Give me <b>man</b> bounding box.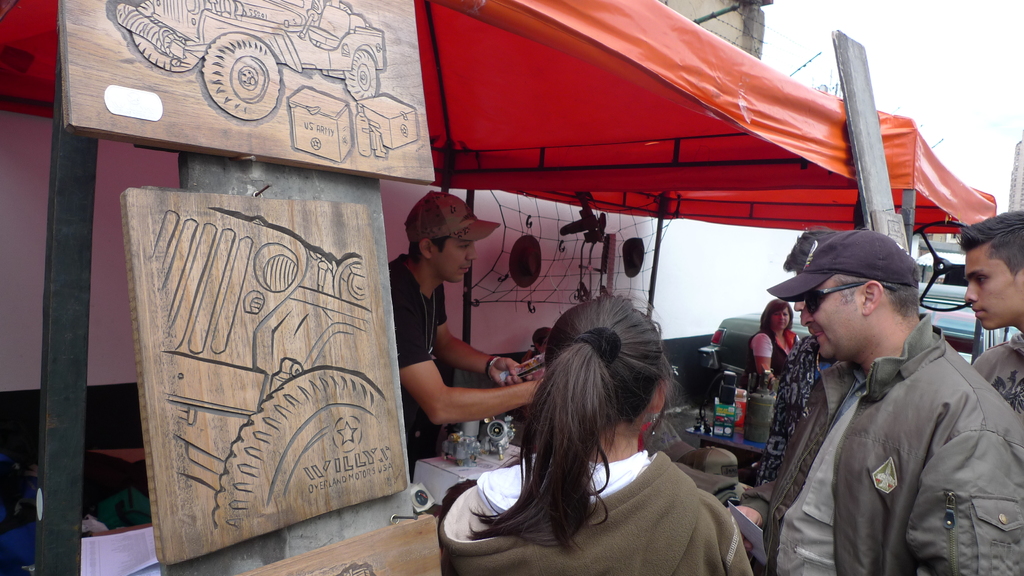
x1=958, y1=211, x2=1023, y2=428.
